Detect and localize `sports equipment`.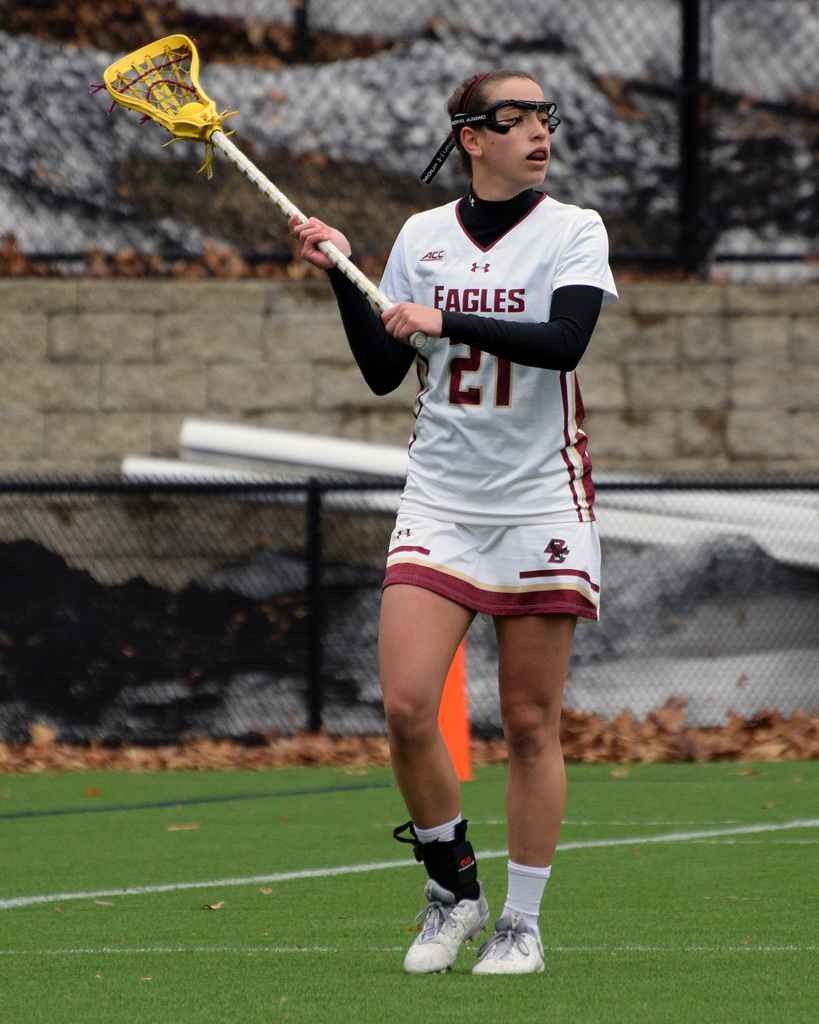
Localized at <bbox>94, 29, 428, 342</bbox>.
